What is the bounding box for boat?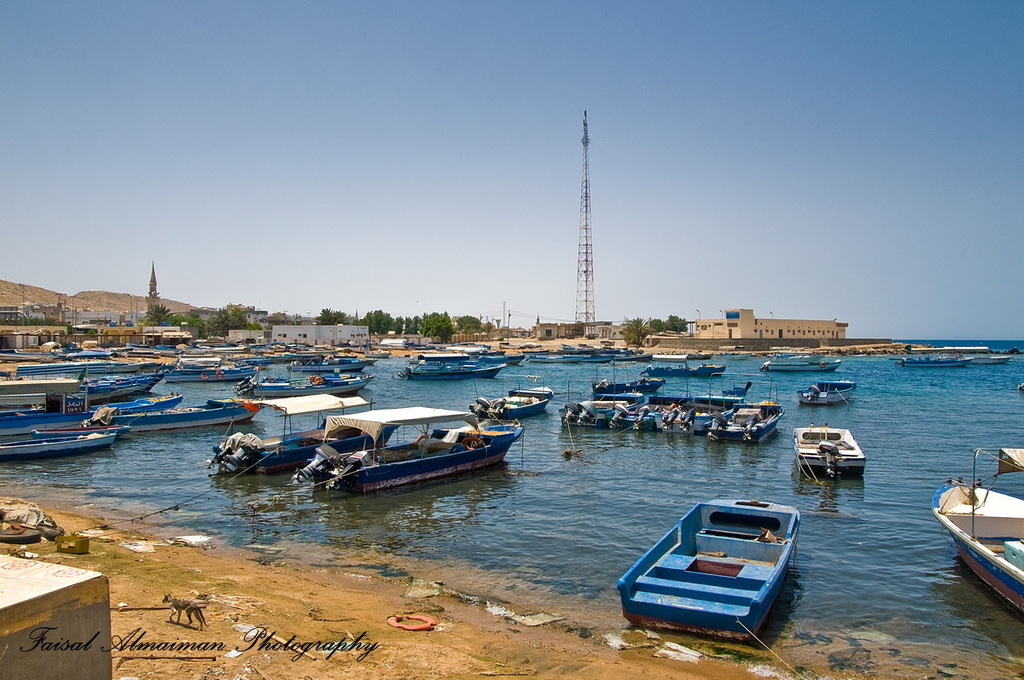
x1=0 y1=423 x2=128 y2=457.
